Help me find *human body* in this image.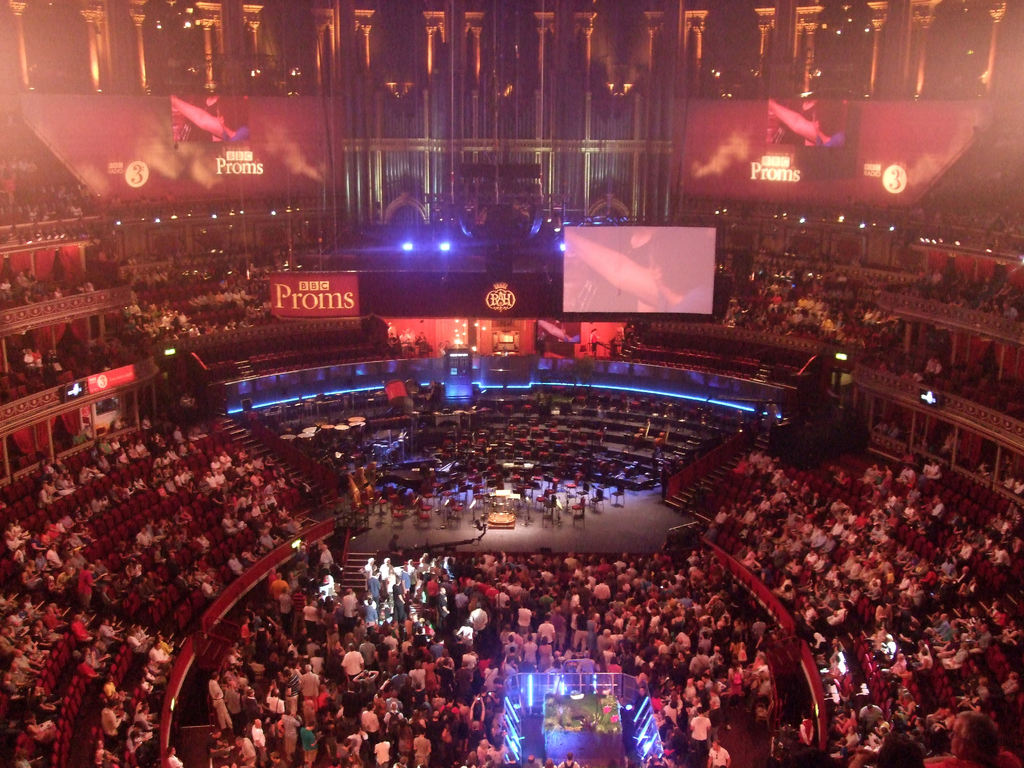
Found it: <bbox>836, 310, 845, 334</bbox>.
